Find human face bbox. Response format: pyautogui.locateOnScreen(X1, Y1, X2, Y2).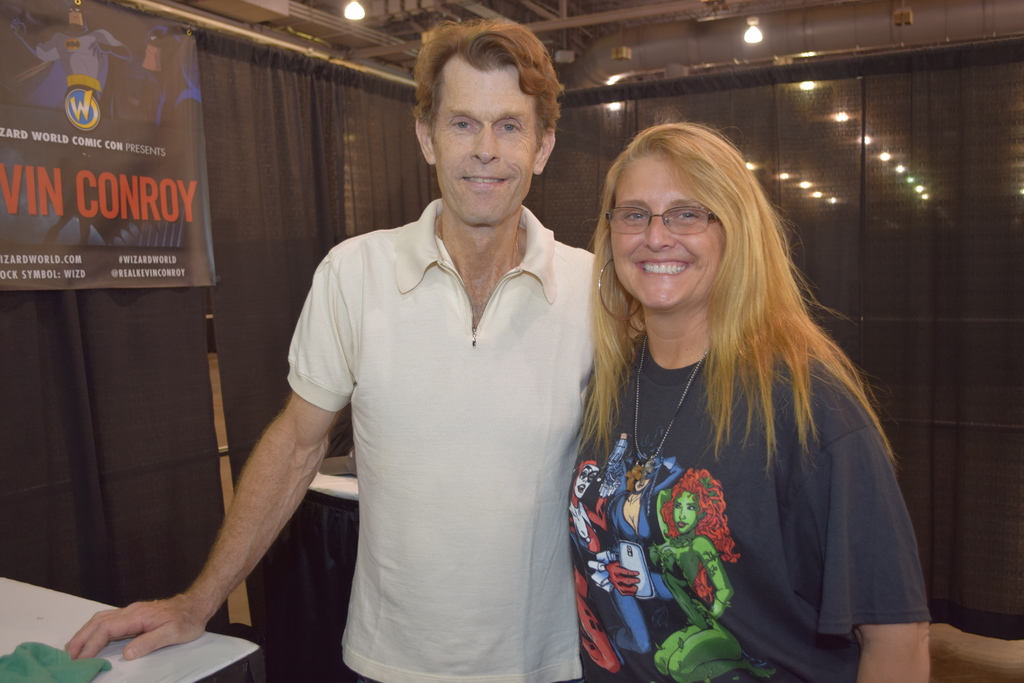
pyautogui.locateOnScreen(606, 147, 724, 308).
